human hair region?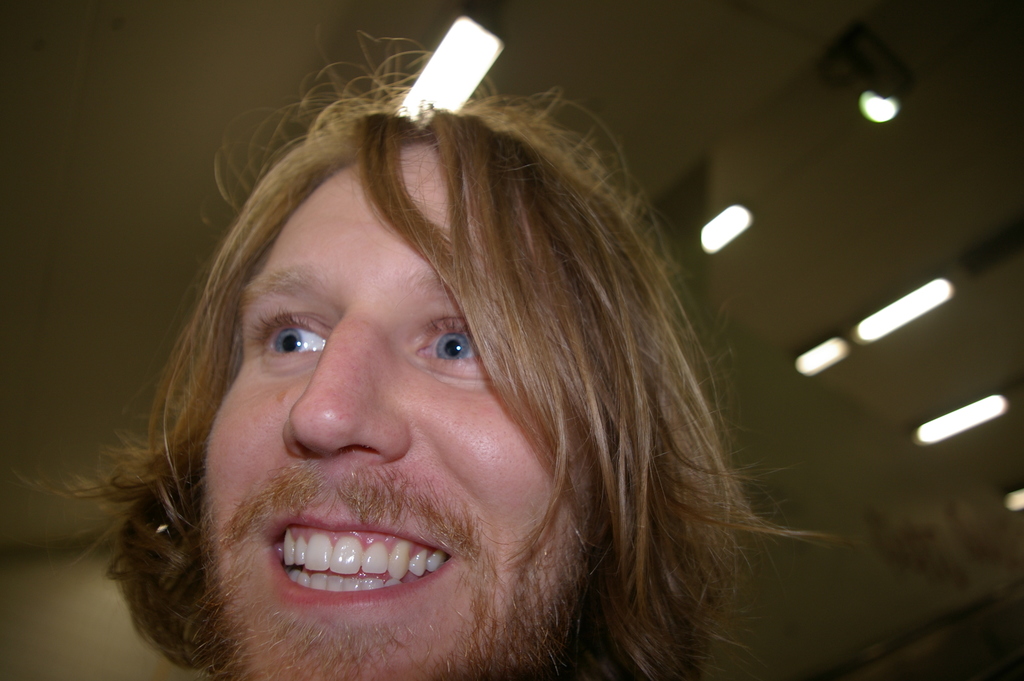
[83, 43, 815, 680]
